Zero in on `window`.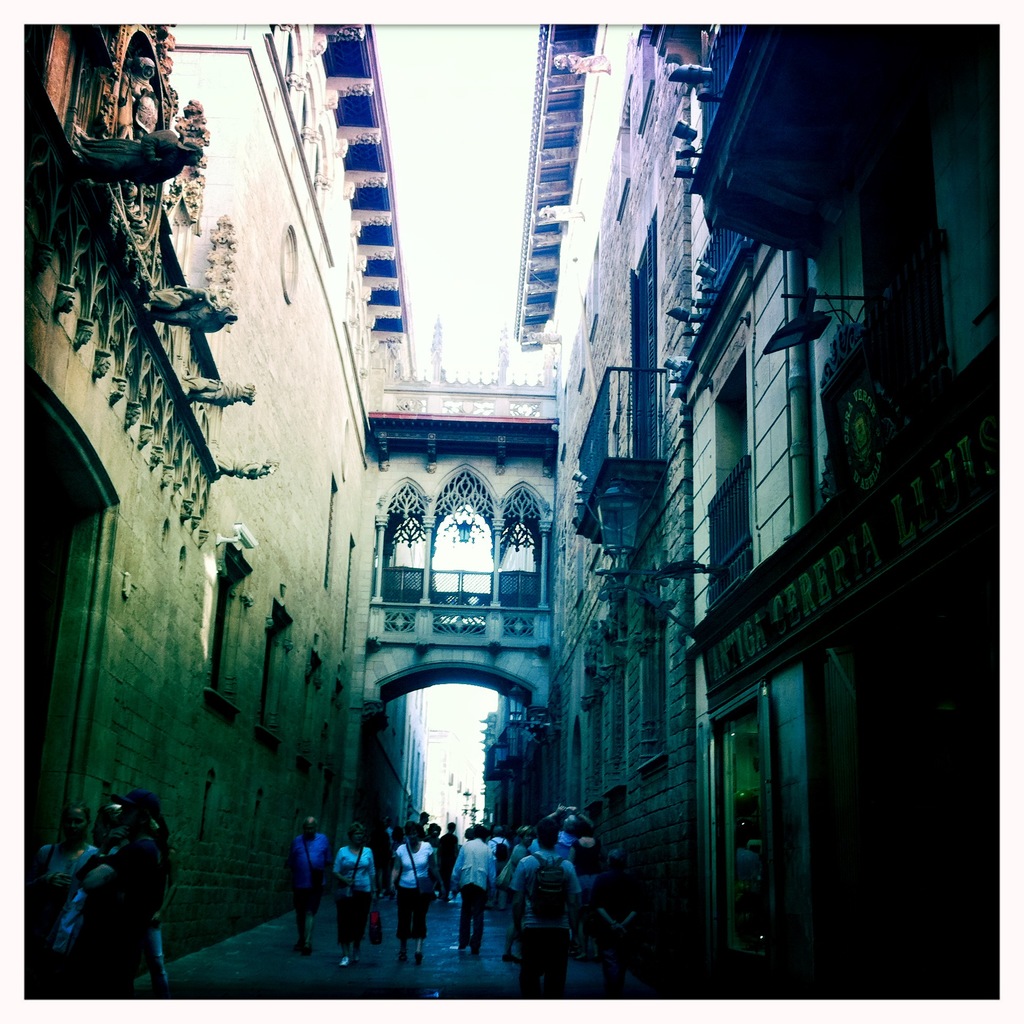
Zeroed in: region(212, 550, 249, 705).
